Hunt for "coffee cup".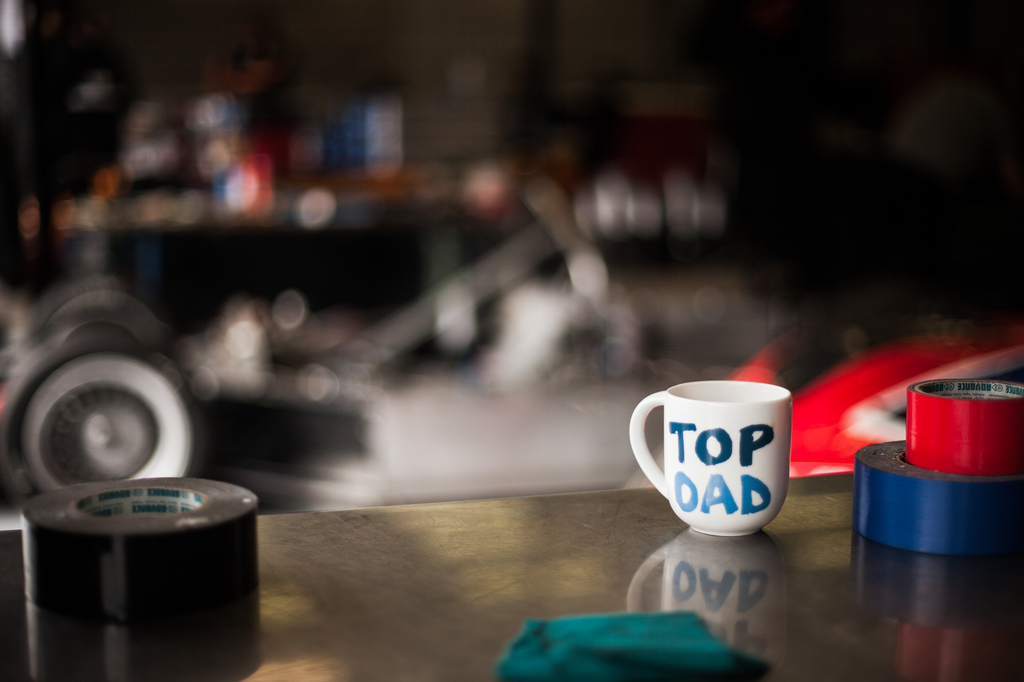
Hunted down at <bbox>626, 379, 795, 535</bbox>.
